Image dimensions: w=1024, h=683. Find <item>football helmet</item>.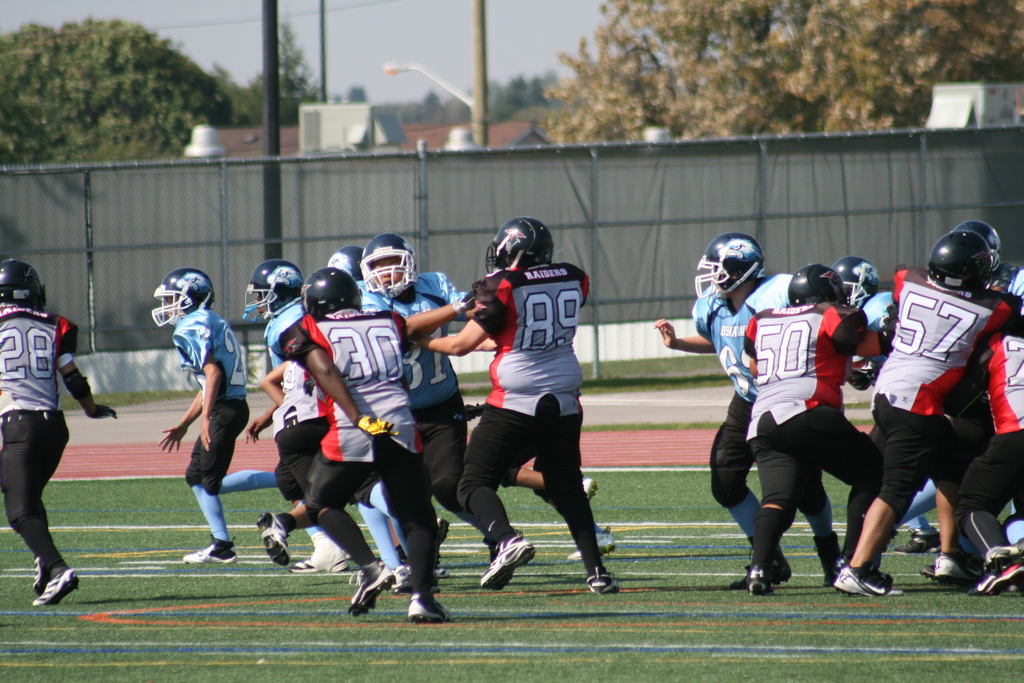
Rect(925, 226, 989, 294).
